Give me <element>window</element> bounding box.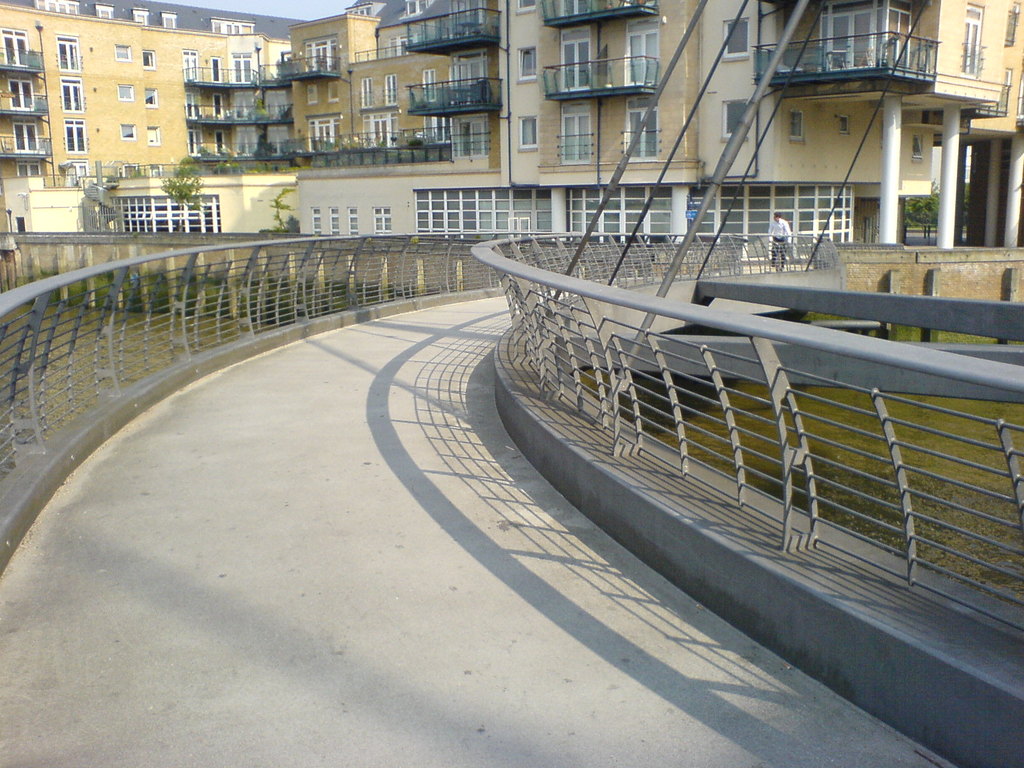
box(1013, 3, 1022, 22).
